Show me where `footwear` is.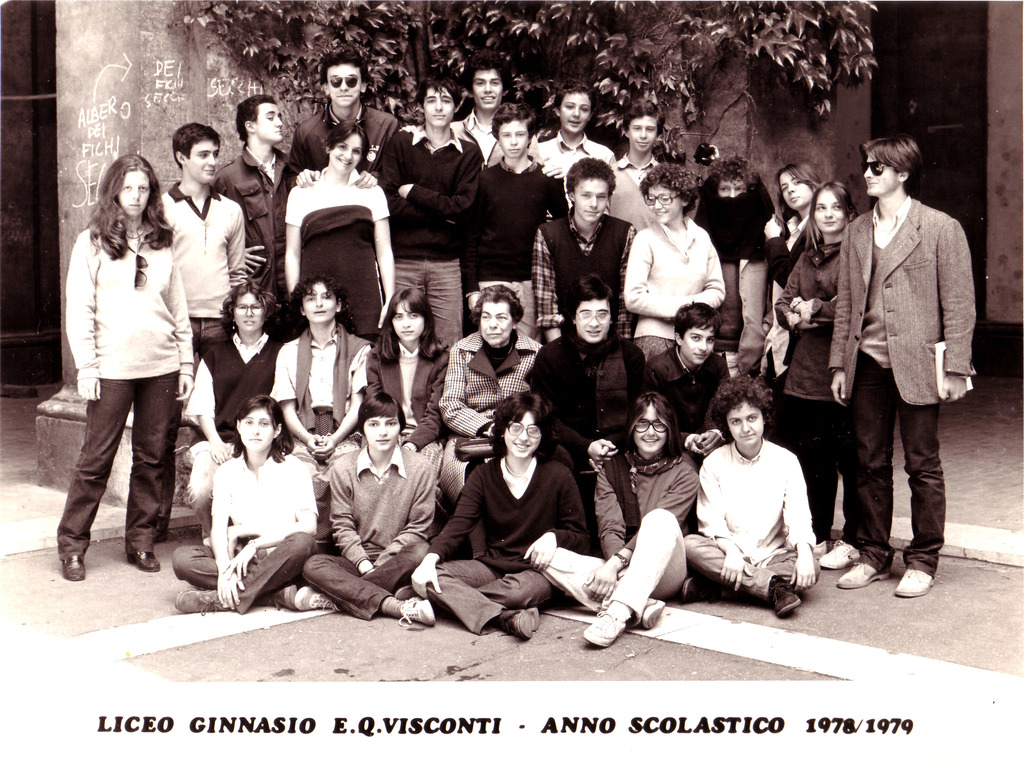
`footwear` is at BBox(892, 563, 938, 599).
